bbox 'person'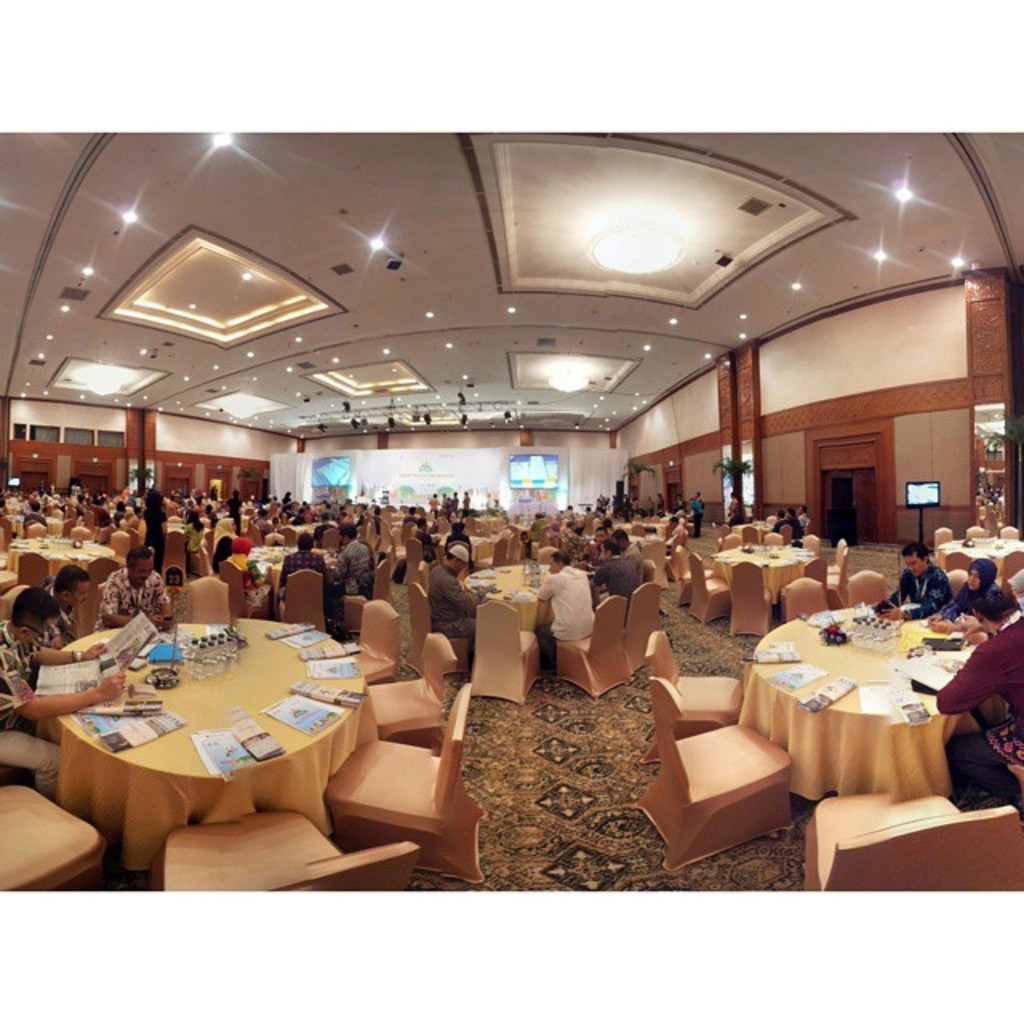
crop(278, 530, 328, 590)
